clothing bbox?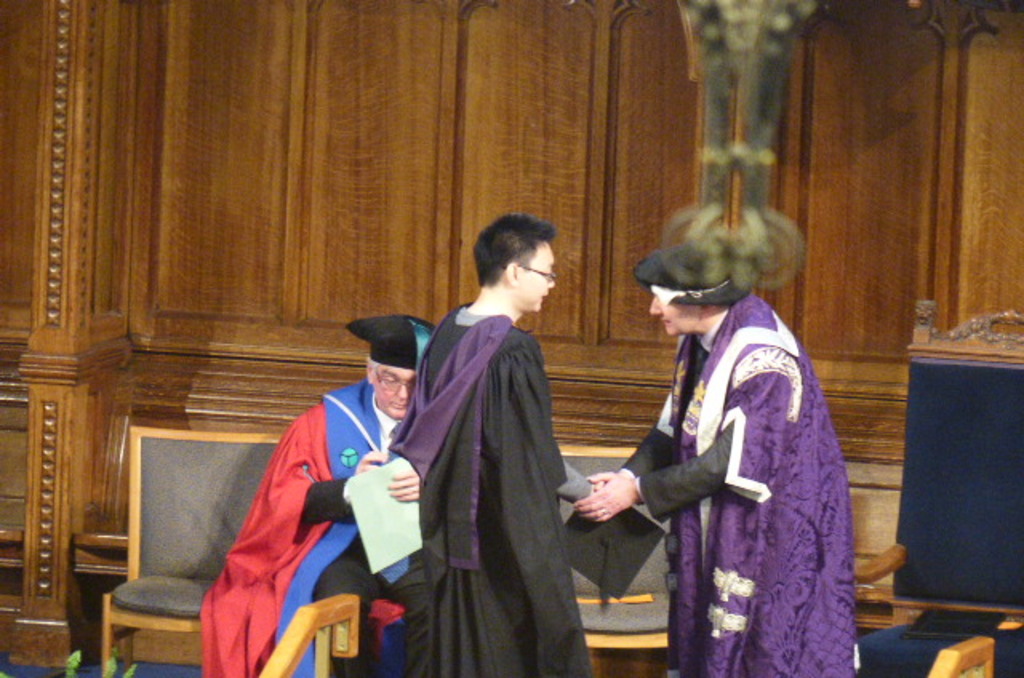
pyautogui.locateOnScreen(381, 296, 606, 676)
